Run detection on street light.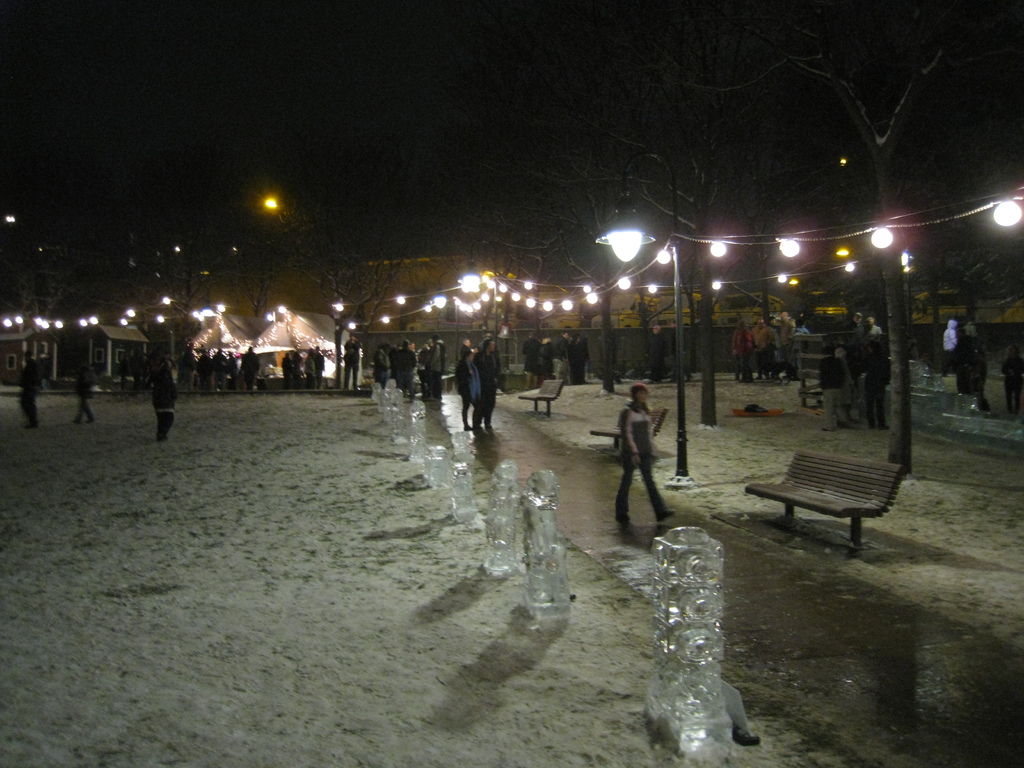
Result: bbox=[458, 237, 501, 374].
